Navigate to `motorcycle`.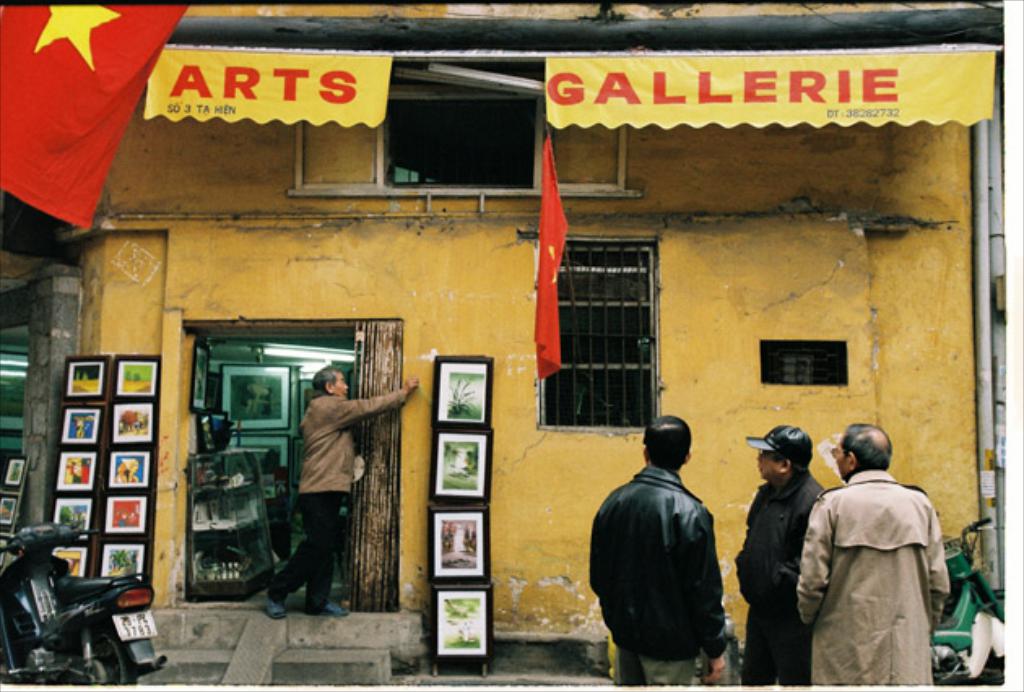
Navigation target: bbox(11, 526, 154, 687).
